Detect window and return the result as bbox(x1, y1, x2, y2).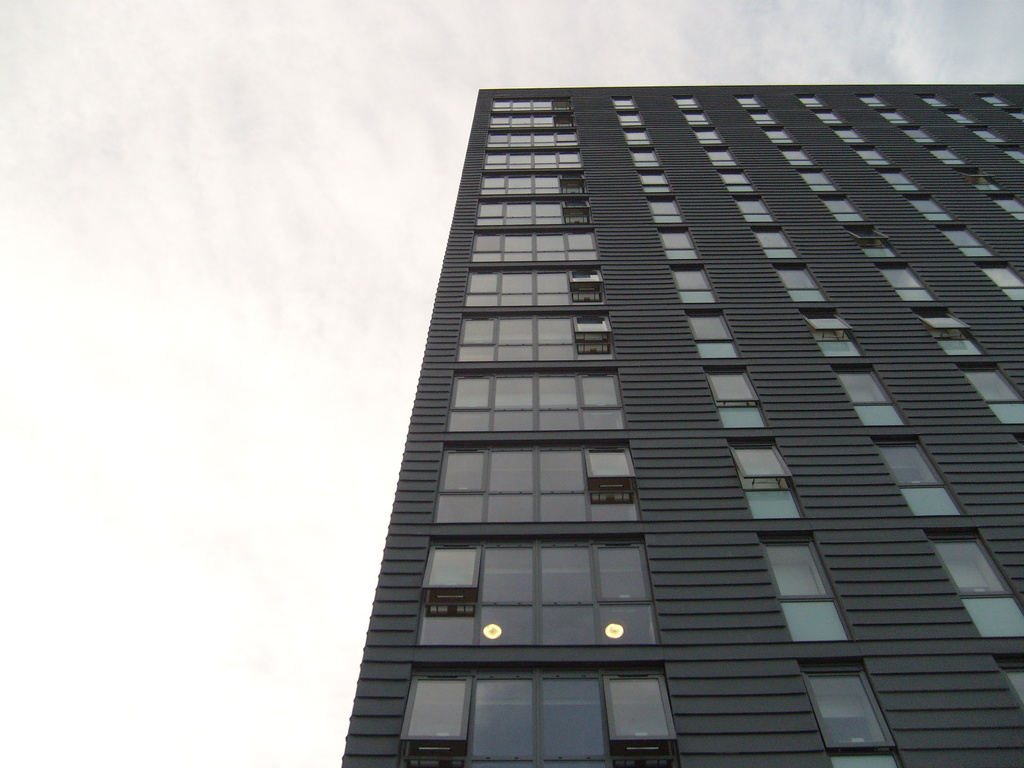
bbox(626, 127, 650, 142).
